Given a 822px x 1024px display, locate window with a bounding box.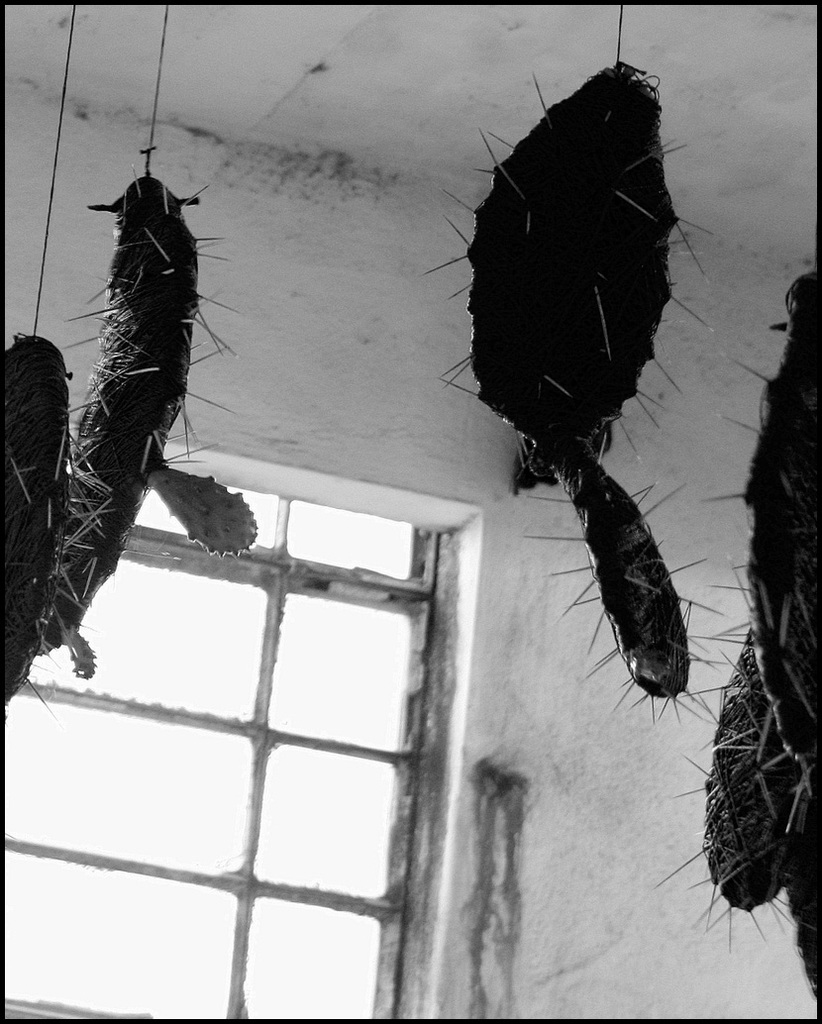
Located: {"x1": 0, "y1": 403, "x2": 479, "y2": 1023}.
